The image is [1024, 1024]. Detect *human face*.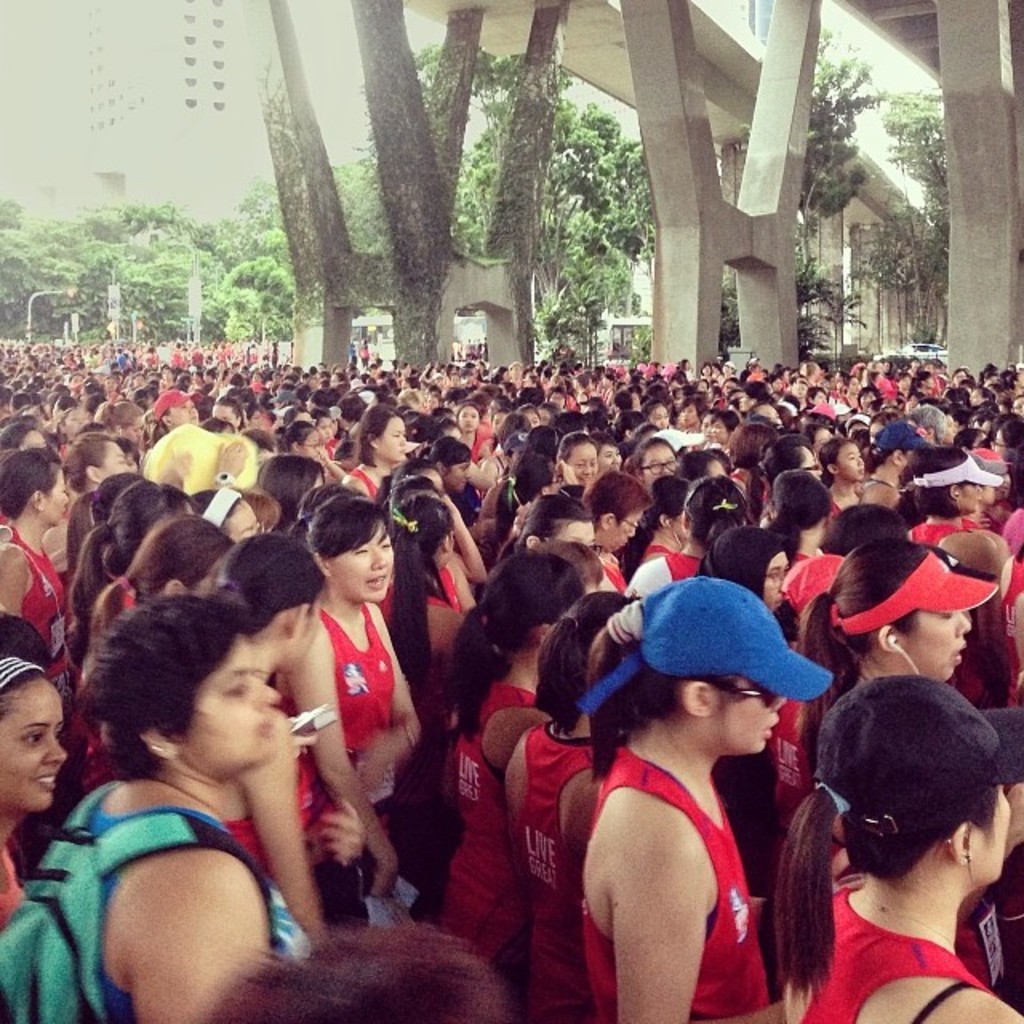
Detection: crop(458, 405, 483, 438).
